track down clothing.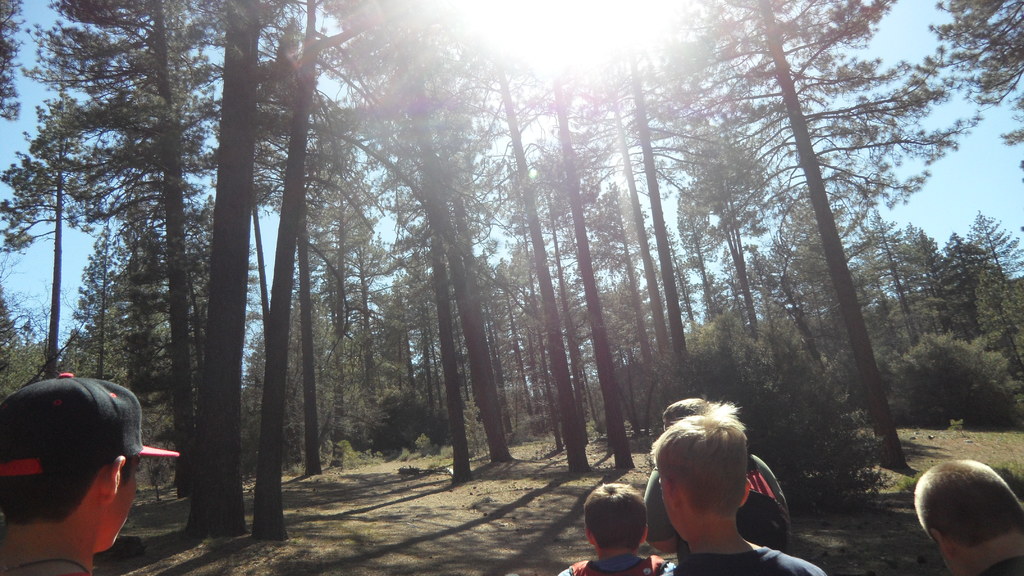
Tracked to <region>640, 452, 799, 554</region>.
